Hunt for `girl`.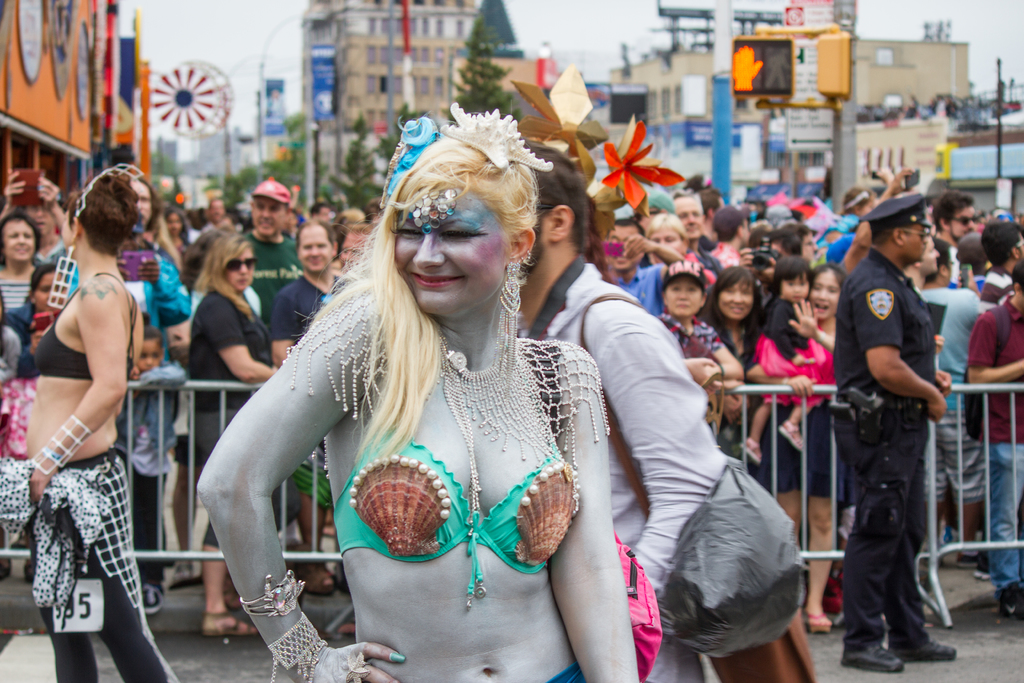
Hunted down at (left=745, top=252, right=826, bottom=457).
